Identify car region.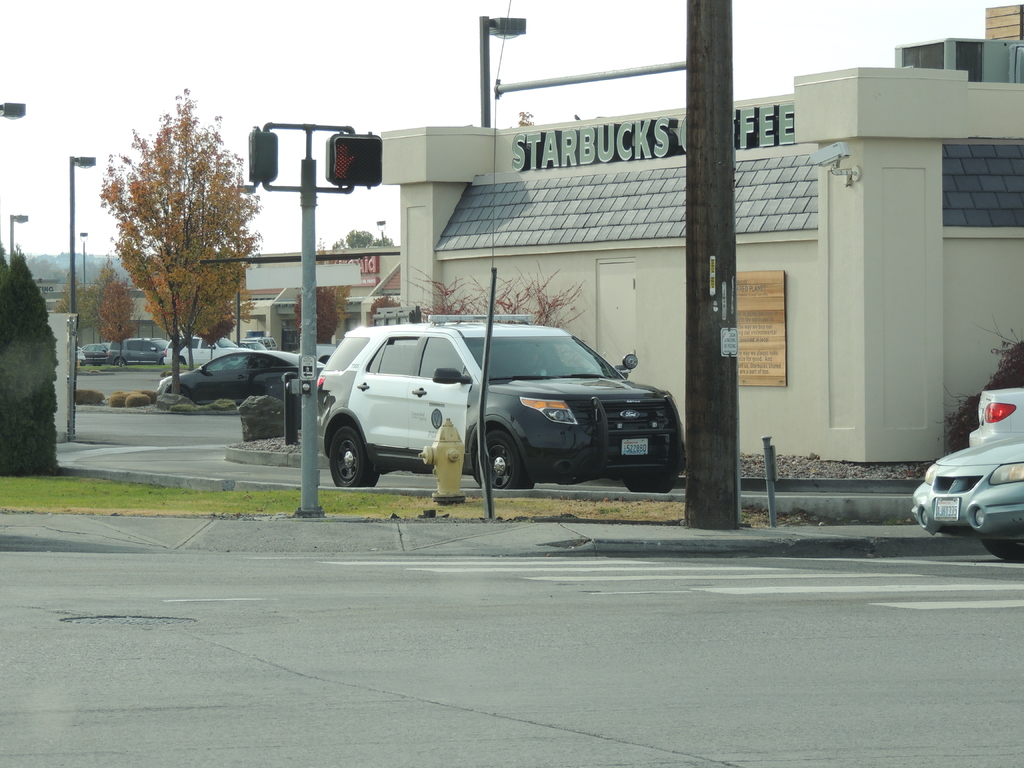
Region: box=[902, 428, 1023, 560].
